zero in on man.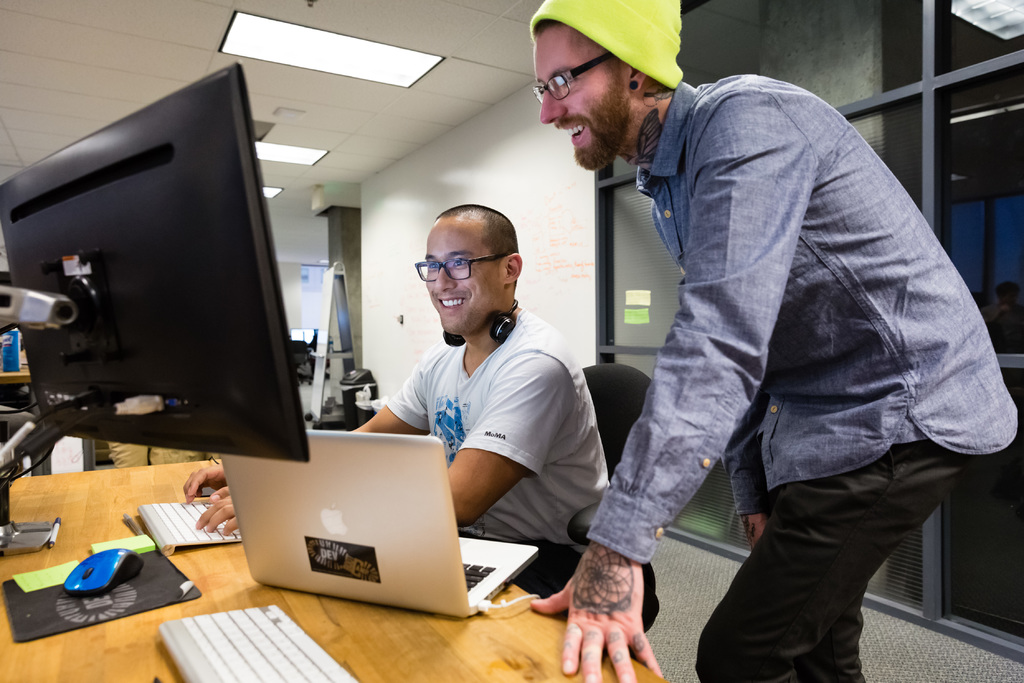
Zeroed in: Rect(185, 204, 617, 602).
